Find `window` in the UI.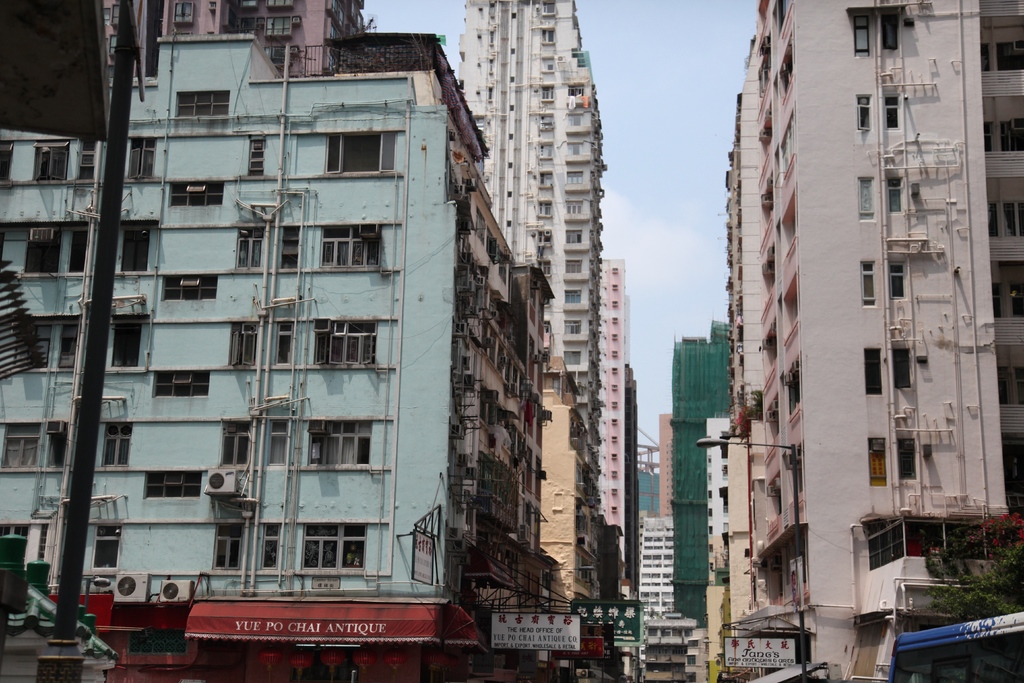
UI element at x1=564 y1=229 x2=580 y2=245.
